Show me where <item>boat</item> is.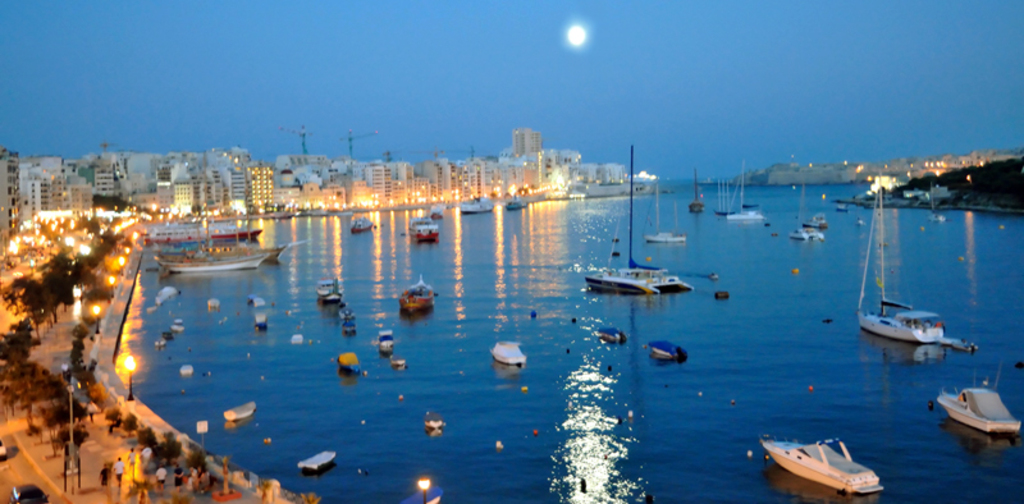
<item>boat</item> is at box=[315, 279, 342, 306].
